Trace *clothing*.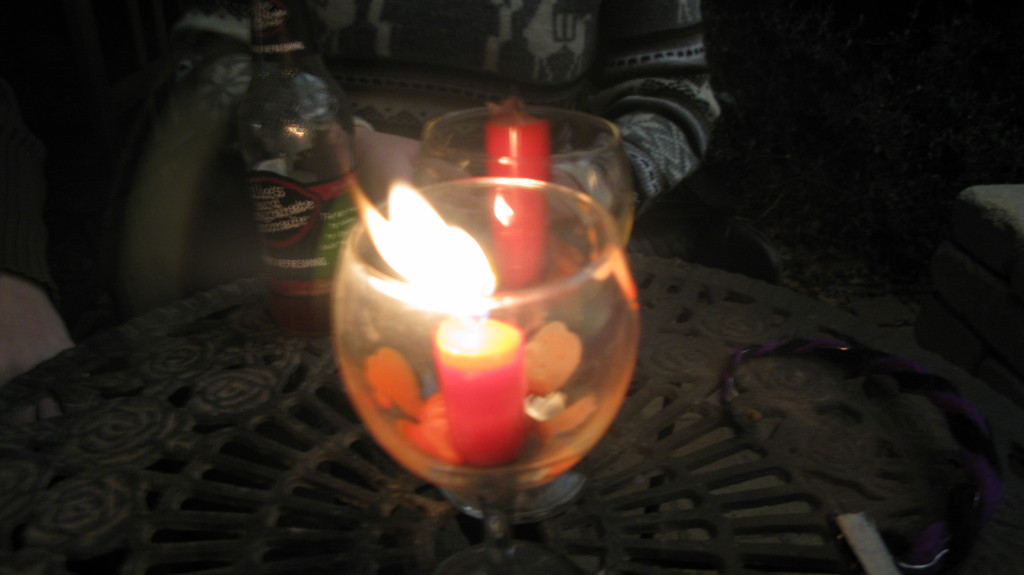
Traced to crop(176, 0, 721, 222).
